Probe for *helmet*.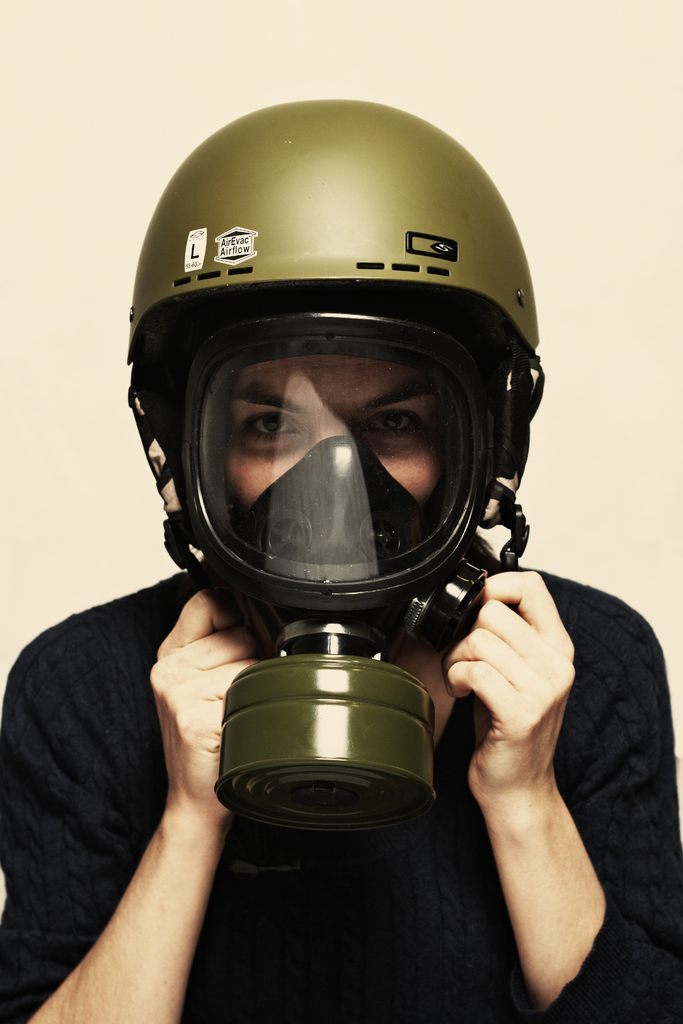
Probe result: rect(114, 82, 564, 673).
